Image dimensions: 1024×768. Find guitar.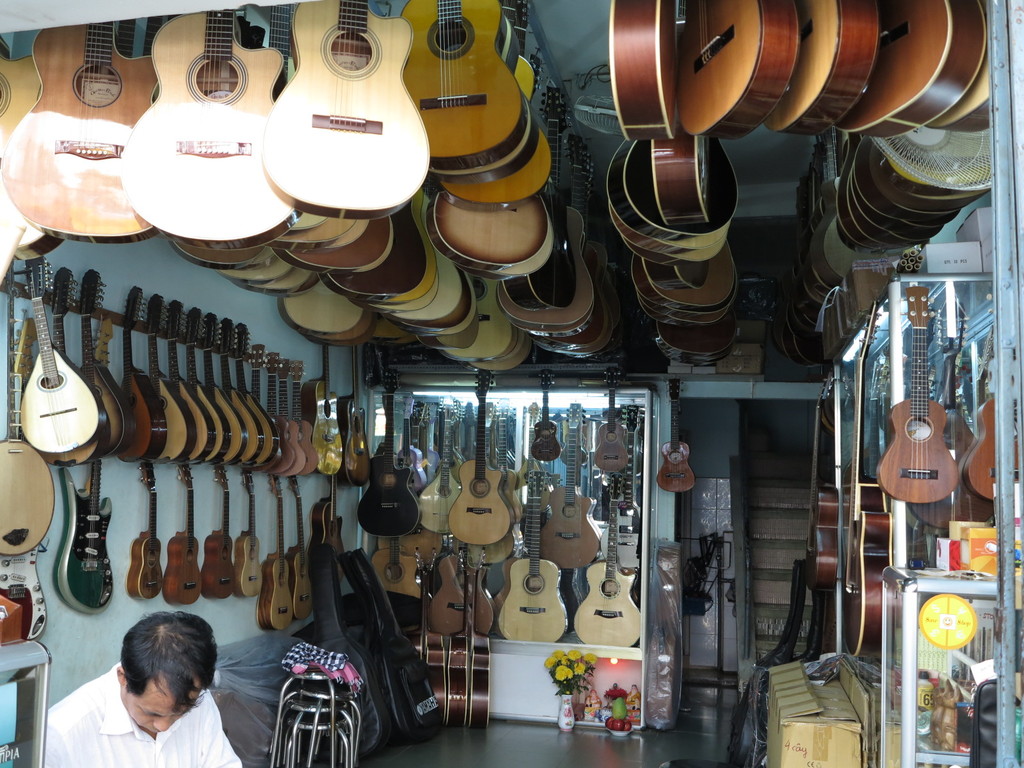
box=[247, 340, 273, 472].
